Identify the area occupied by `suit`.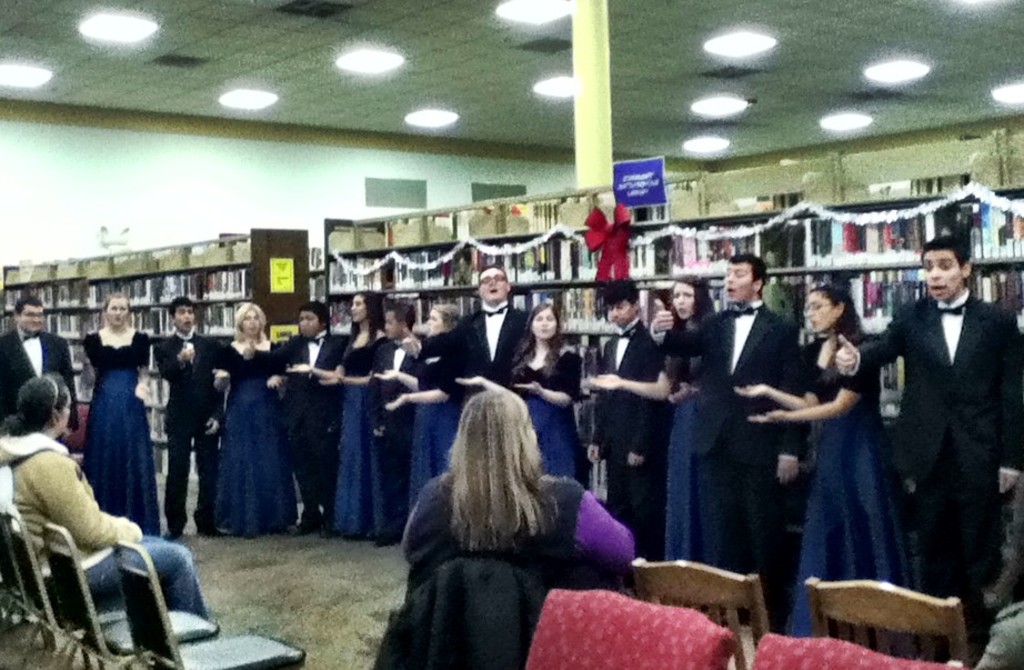
Area: (x1=426, y1=299, x2=541, y2=402).
